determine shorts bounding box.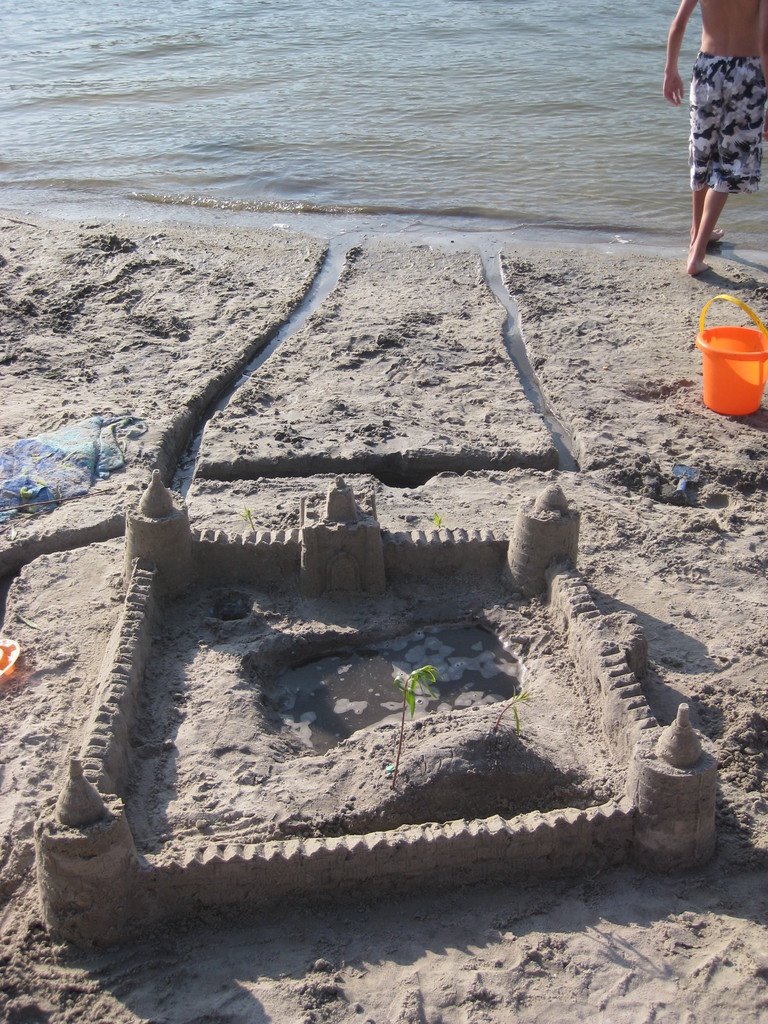
Determined: bbox=(688, 52, 764, 193).
